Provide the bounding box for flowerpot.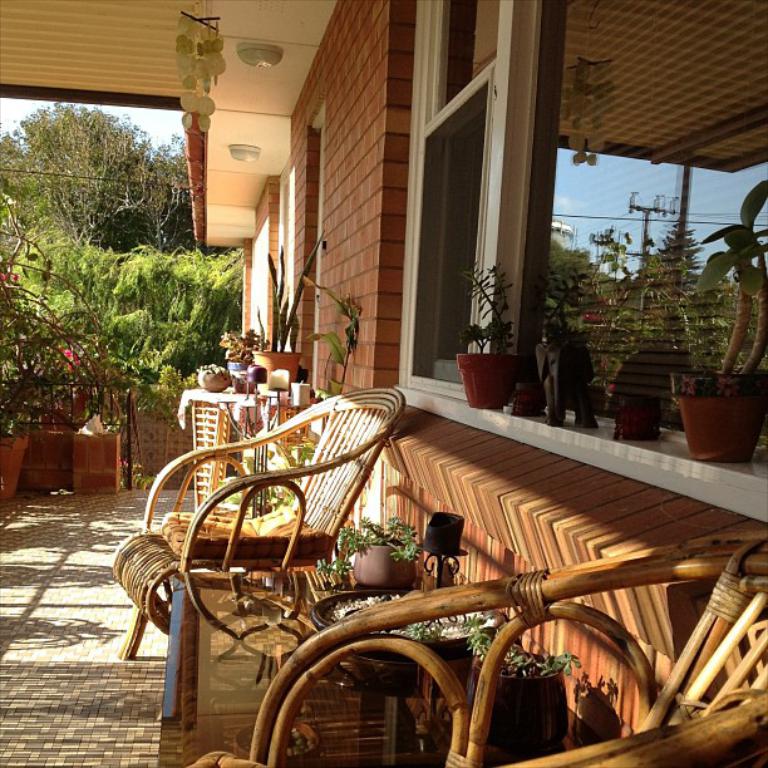
x1=247 y1=348 x2=305 y2=387.
